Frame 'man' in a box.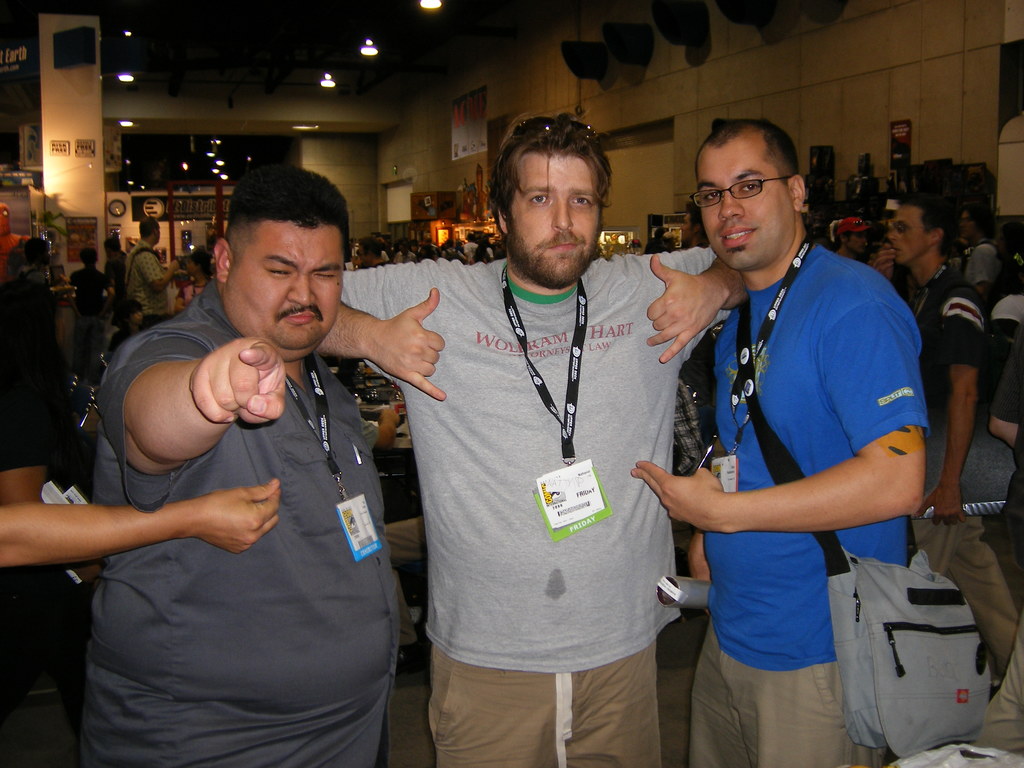
x1=86, y1=159, x2=406, y2=767.
